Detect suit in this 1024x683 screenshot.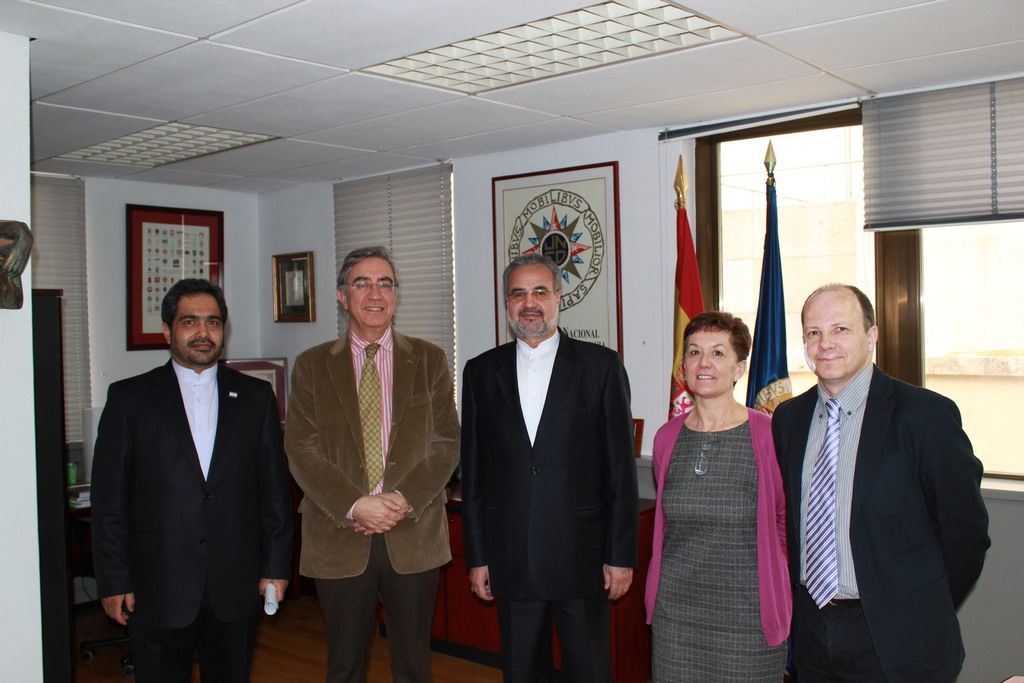
Detection: region(285, 325, 461, 682).
